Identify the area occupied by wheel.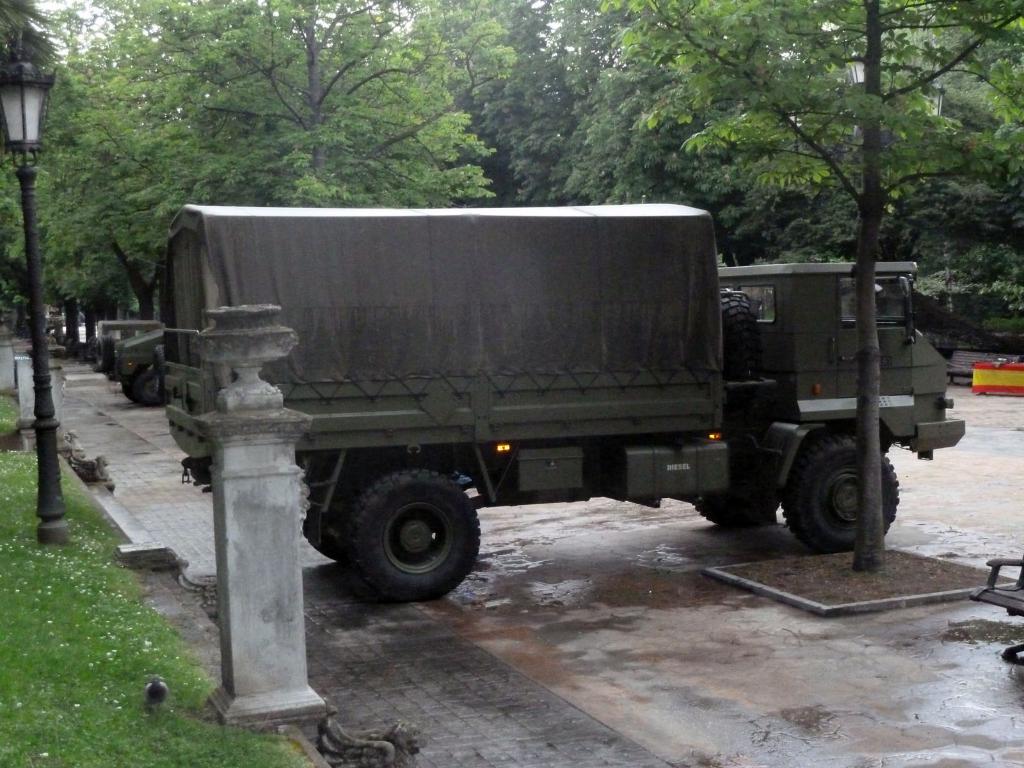
Area: select_region(122, 376, 134, 401).
